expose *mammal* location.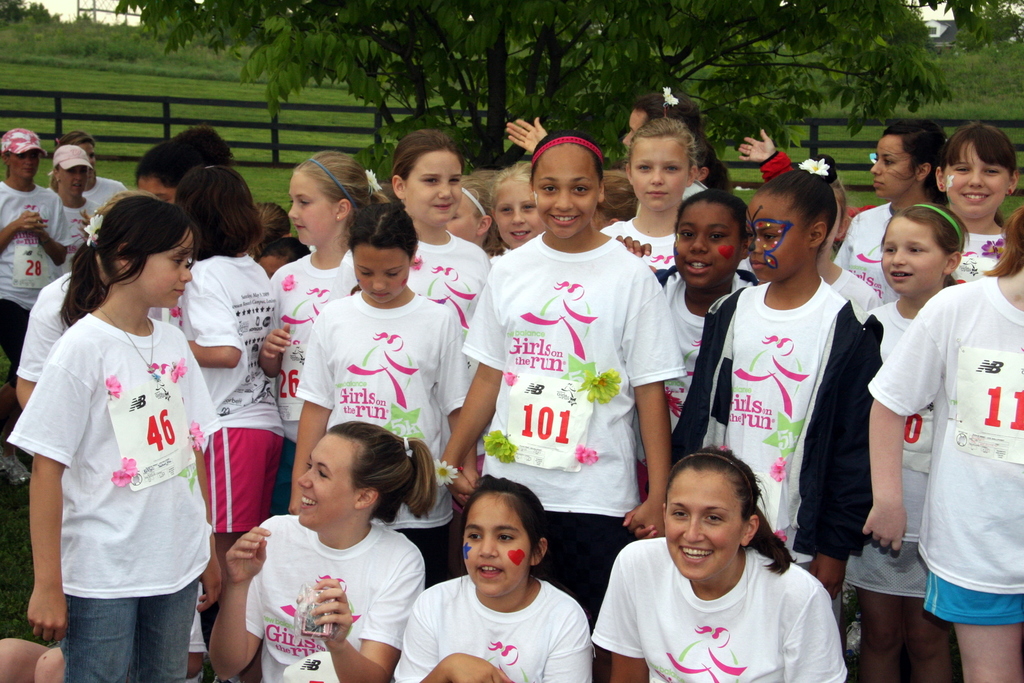
Exposed at x1=820, y1=193, x2=876, y2=312.
